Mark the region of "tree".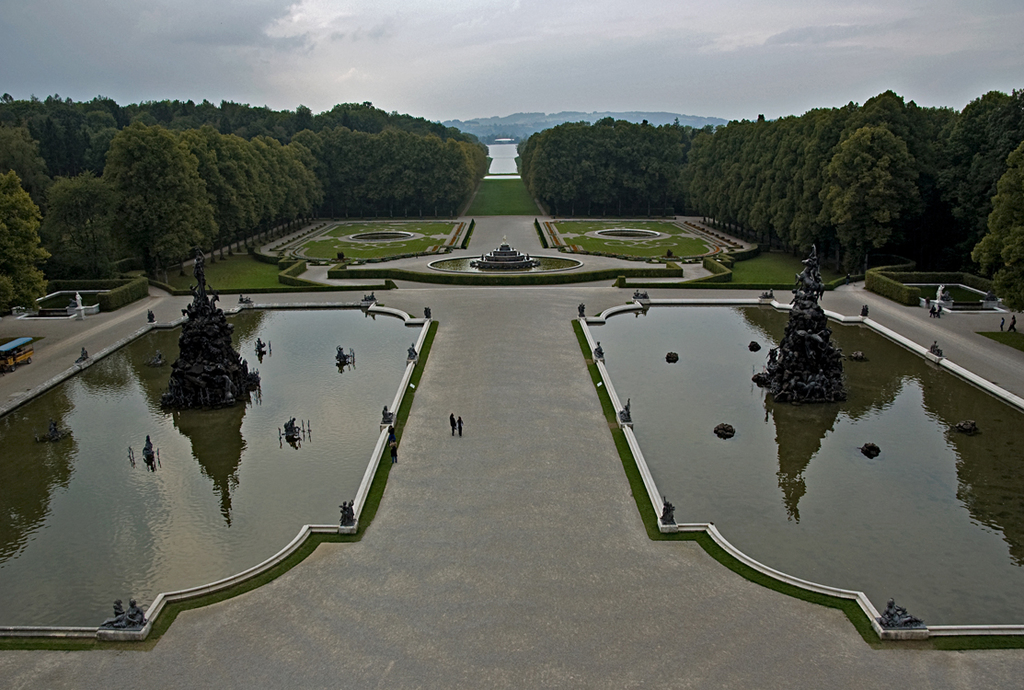
Region: {"x1": 41, "y1": 98, "x2": 79, "y2": 173}.
